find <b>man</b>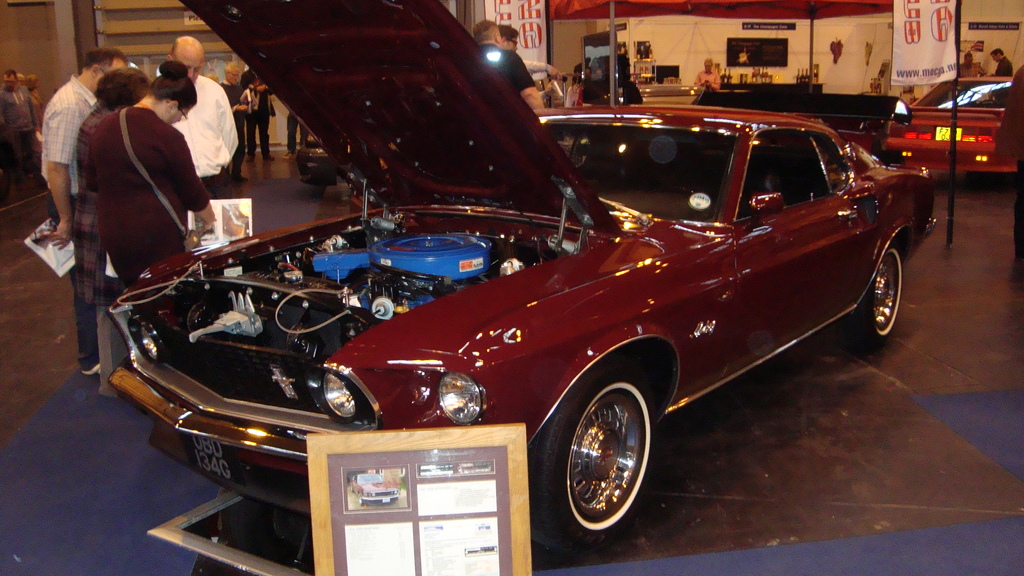
rect(40, 49, 125, 367)
